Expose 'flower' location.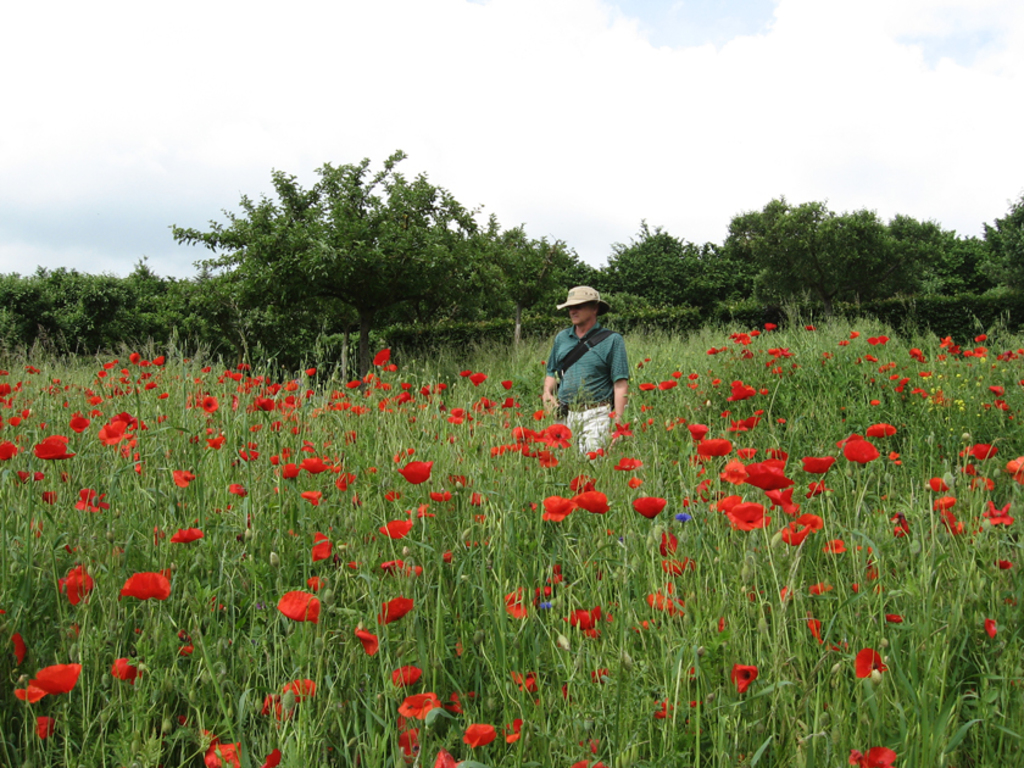
Exposed at box(853, 651, 886, 679).
